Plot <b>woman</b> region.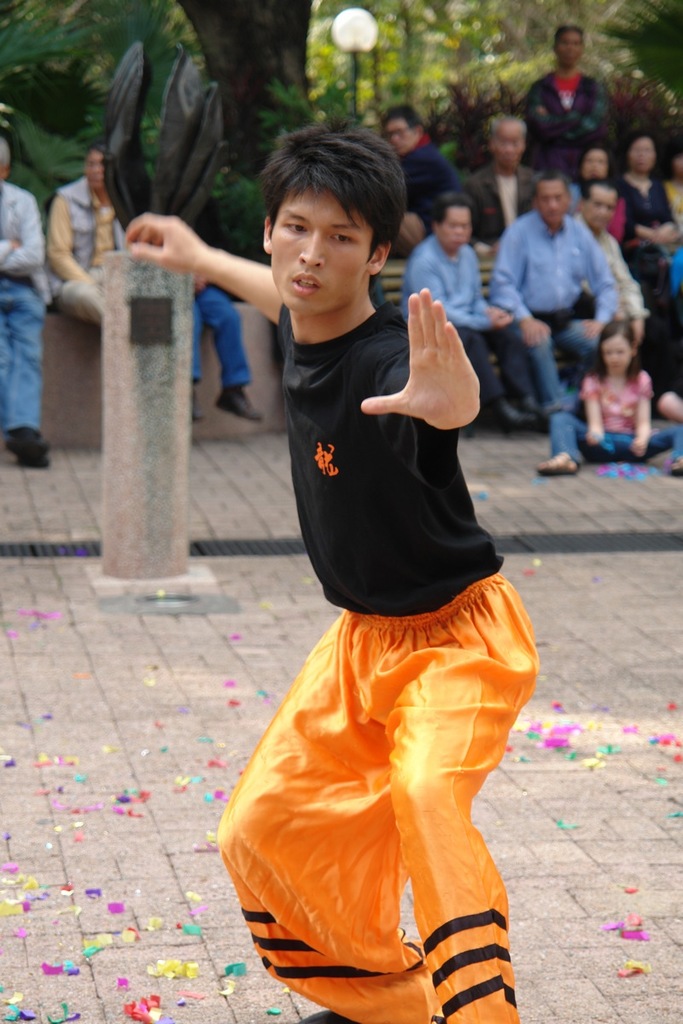
Plotted at [x1=568, y1=143, x2=621, y2=239].
